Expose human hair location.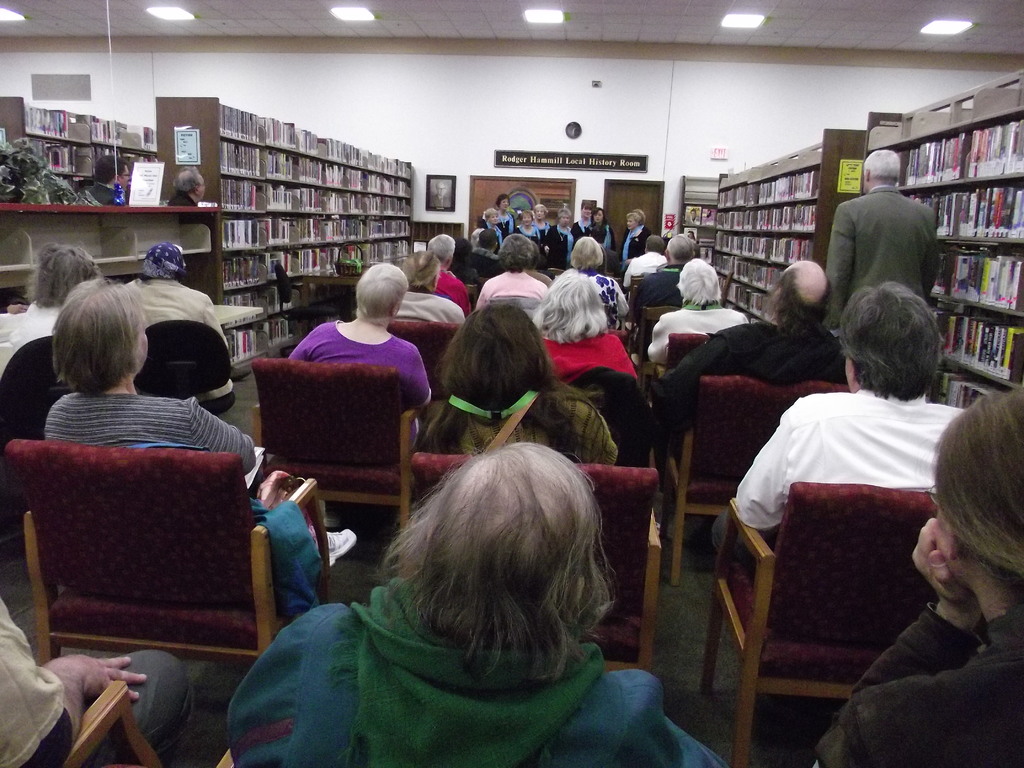
Exposed at 668 229 694 264.
